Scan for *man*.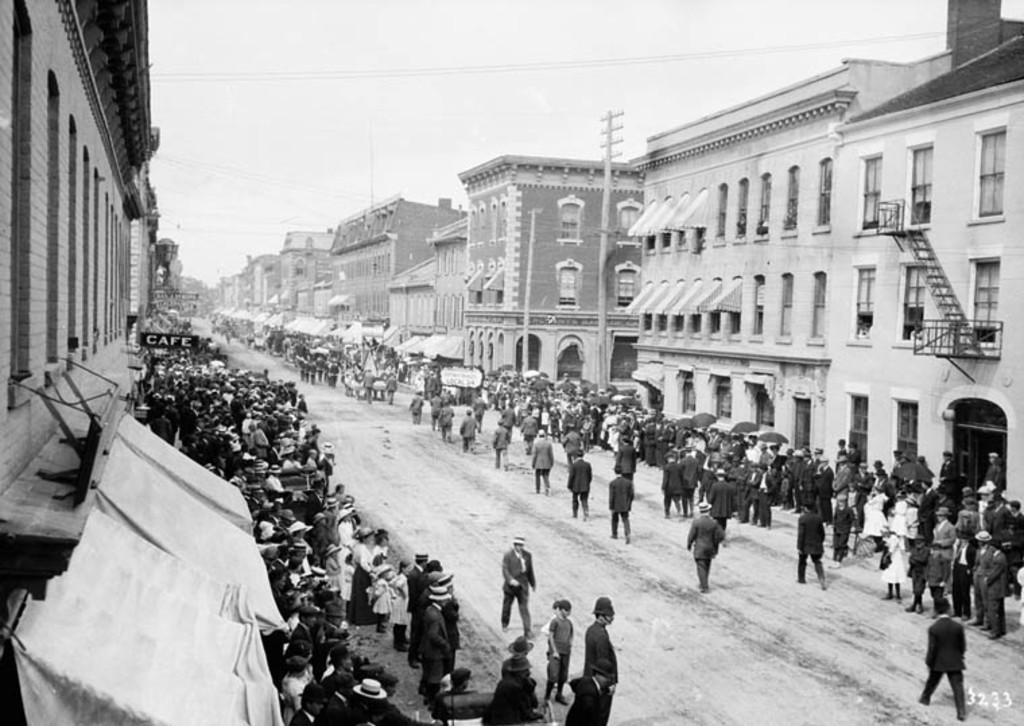
Scan result: [530,428,558,498].
